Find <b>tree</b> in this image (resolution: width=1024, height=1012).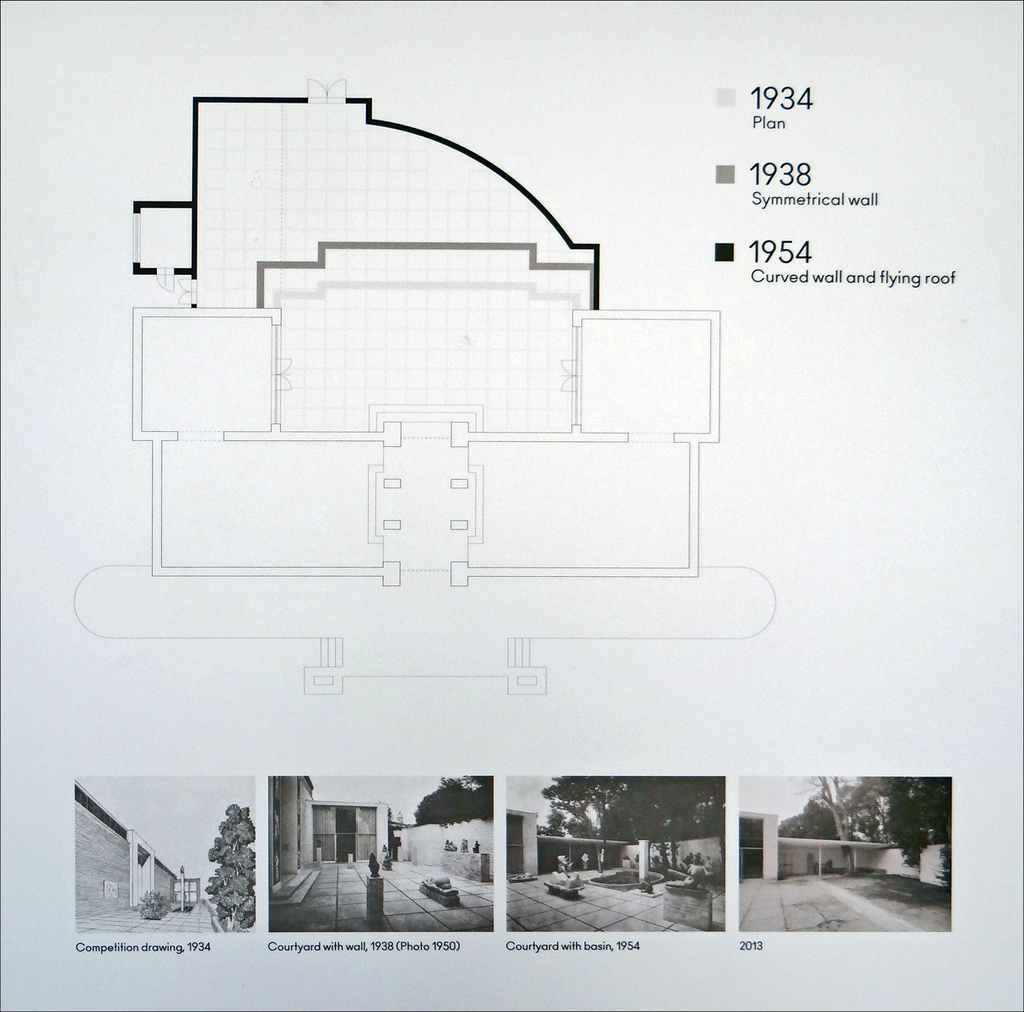
x1=774, y1=779, x2=956, y2=887.
